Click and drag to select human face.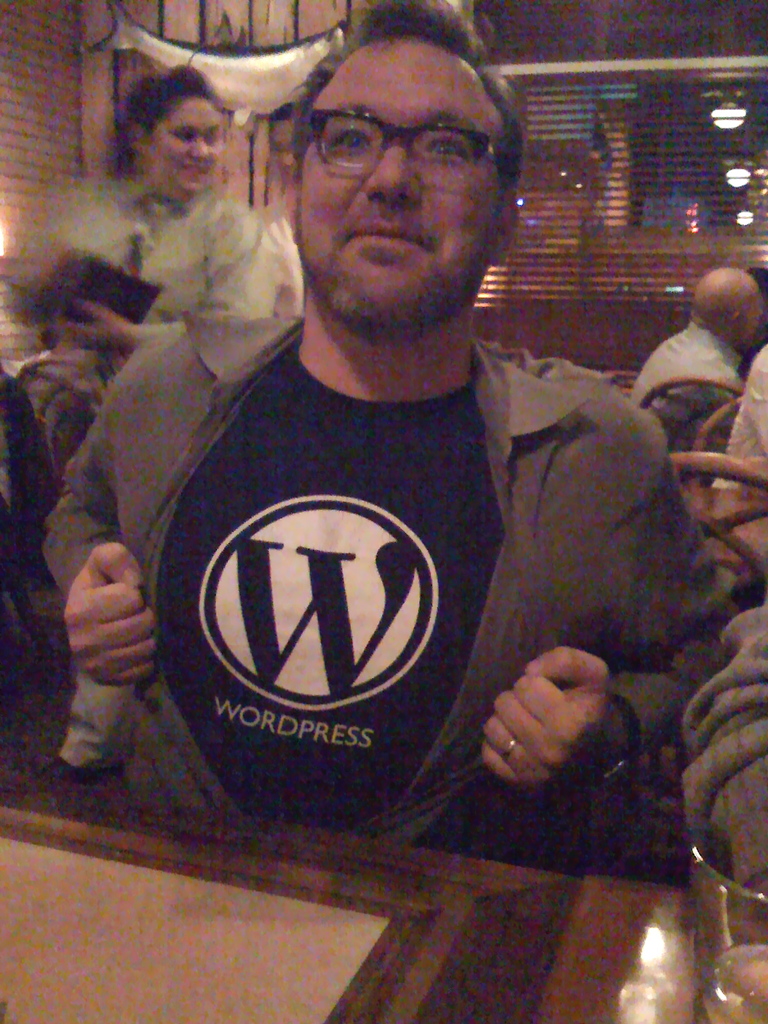
Selection: region(303, 39, 499, 333).
